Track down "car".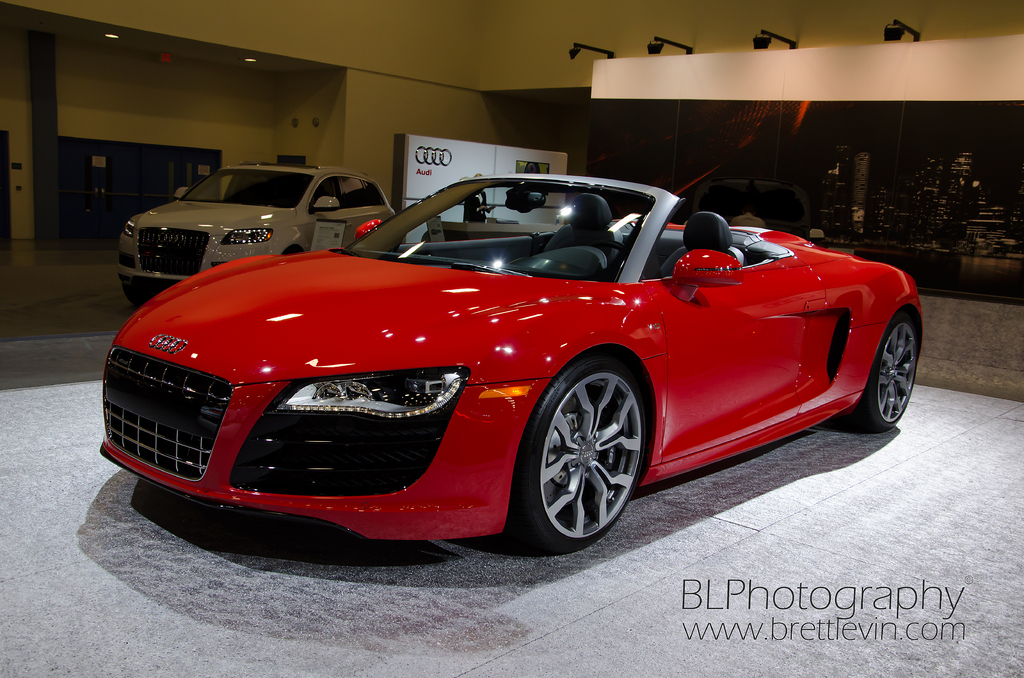
Tracked to (114, 157, 404, 307).
